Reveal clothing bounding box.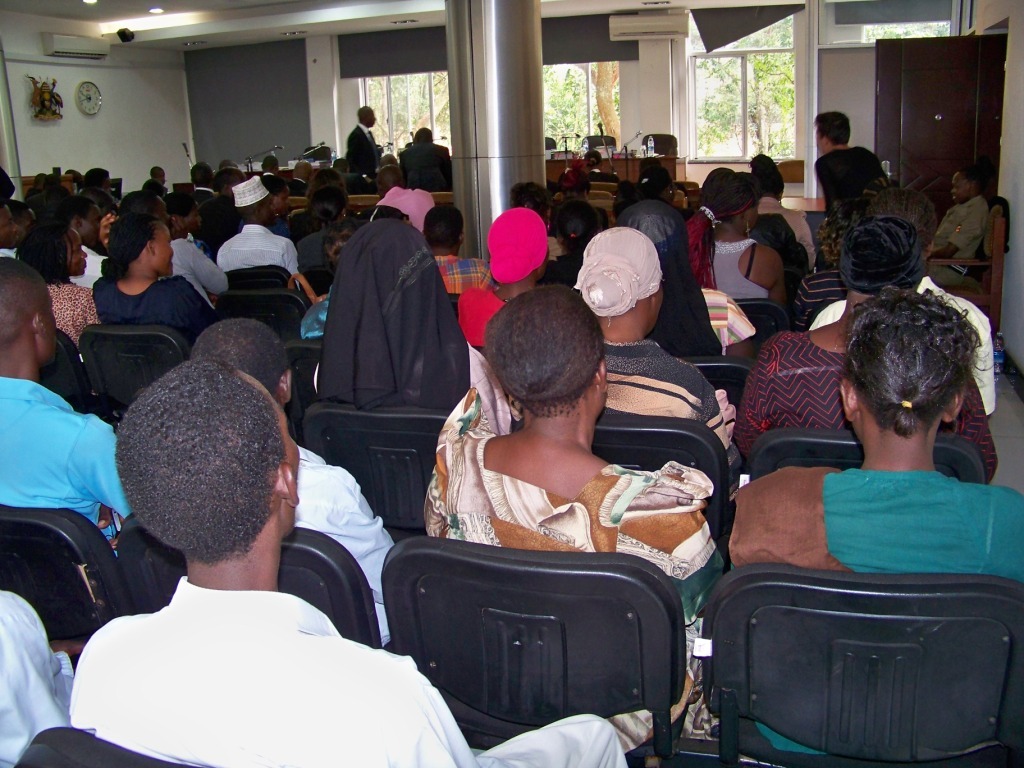
Revealed: x1=431 y1=250 x2=498 y2=292.
